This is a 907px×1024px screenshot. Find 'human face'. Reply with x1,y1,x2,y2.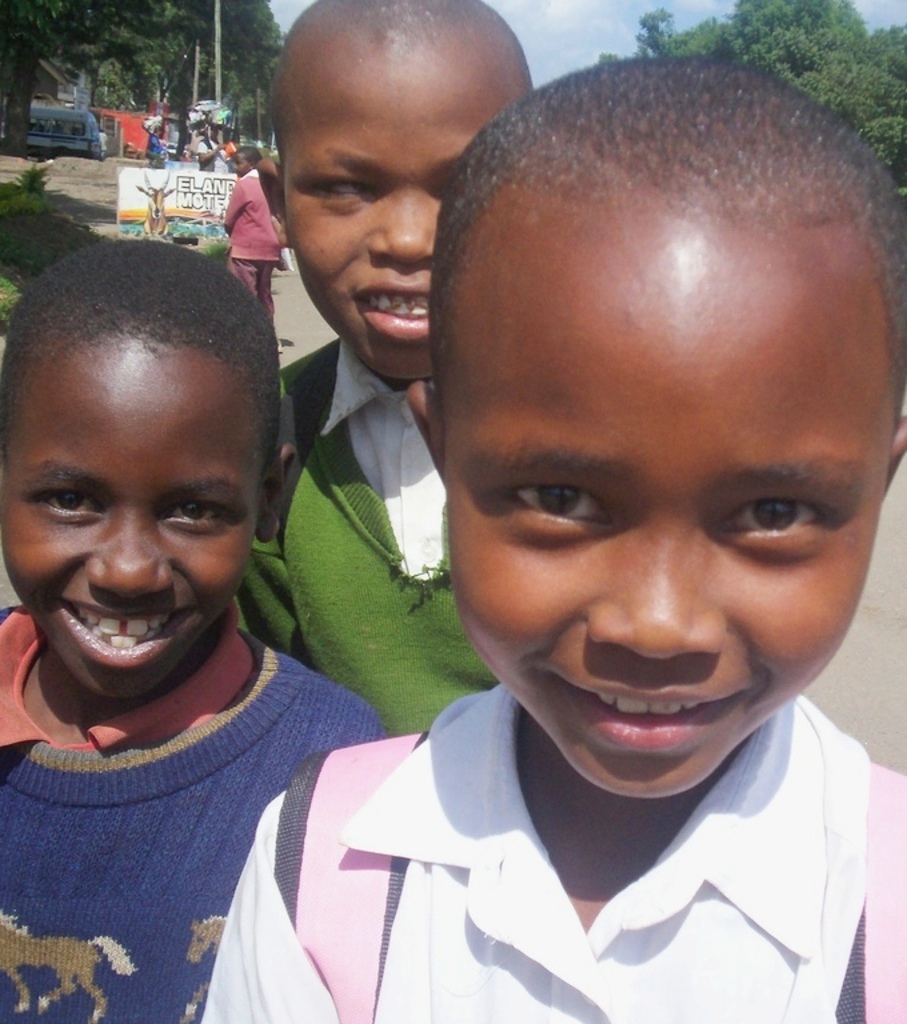
276,68,512,383.
